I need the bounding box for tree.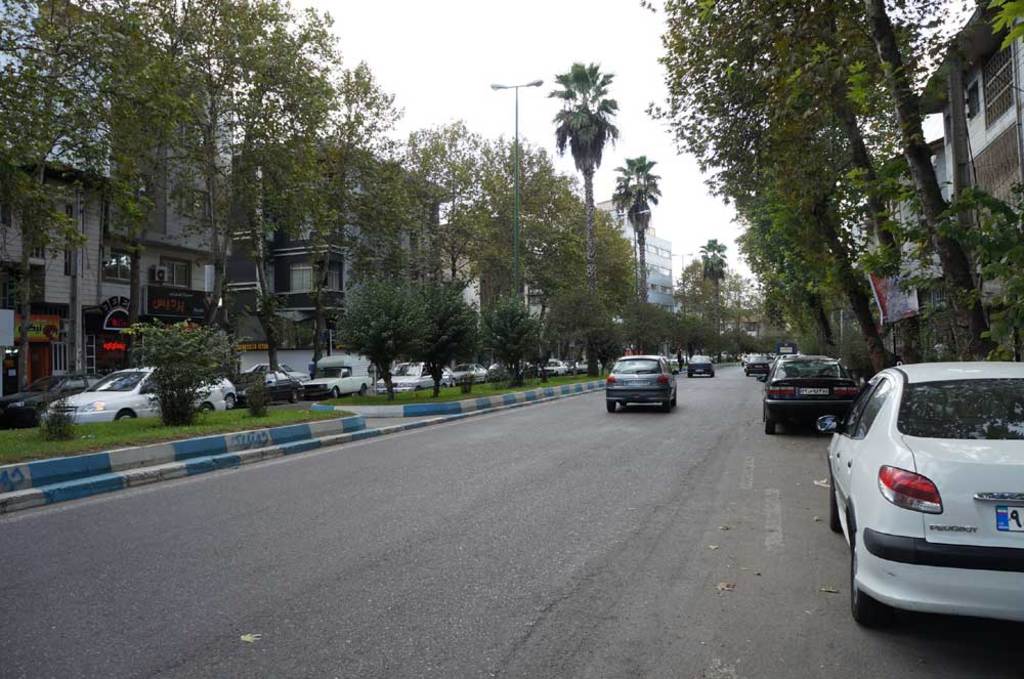
Here it is: region(328, 267, 437, 397).
